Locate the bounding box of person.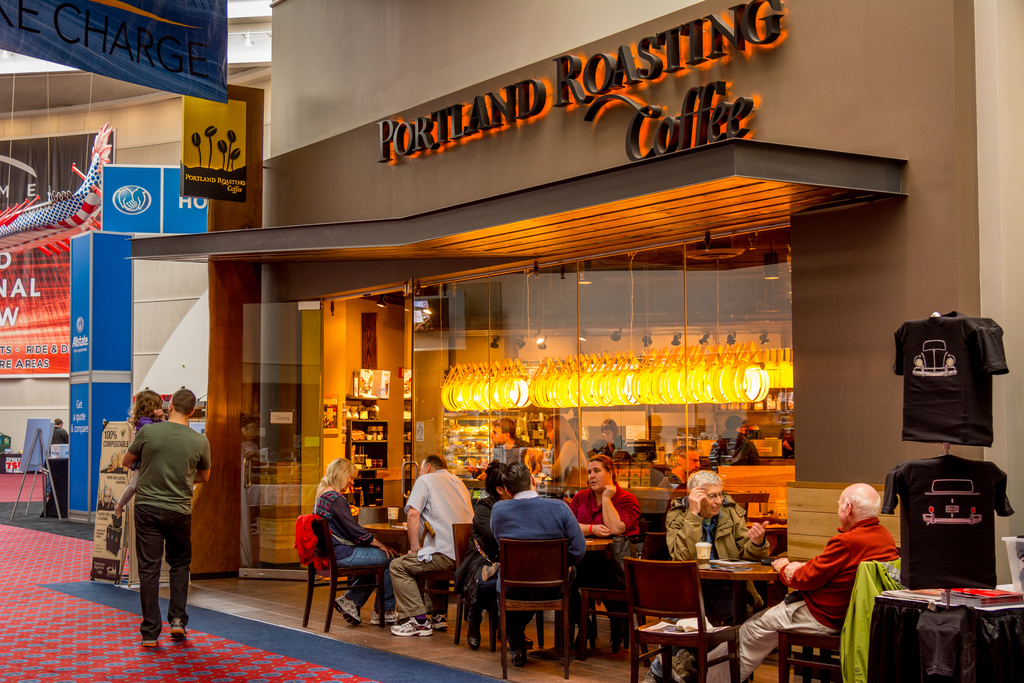
Bounding box: pyautogui.locateOnScreen(47, 415, 67, 449).
